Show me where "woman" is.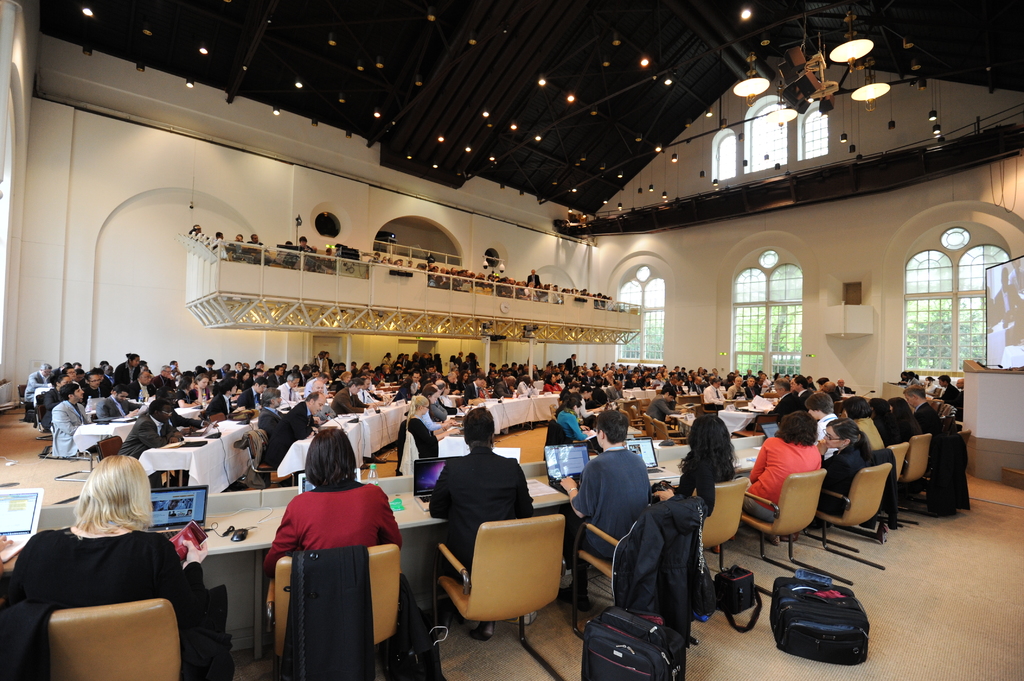
"woman" is at BBox(651, 416, 740, 515).
